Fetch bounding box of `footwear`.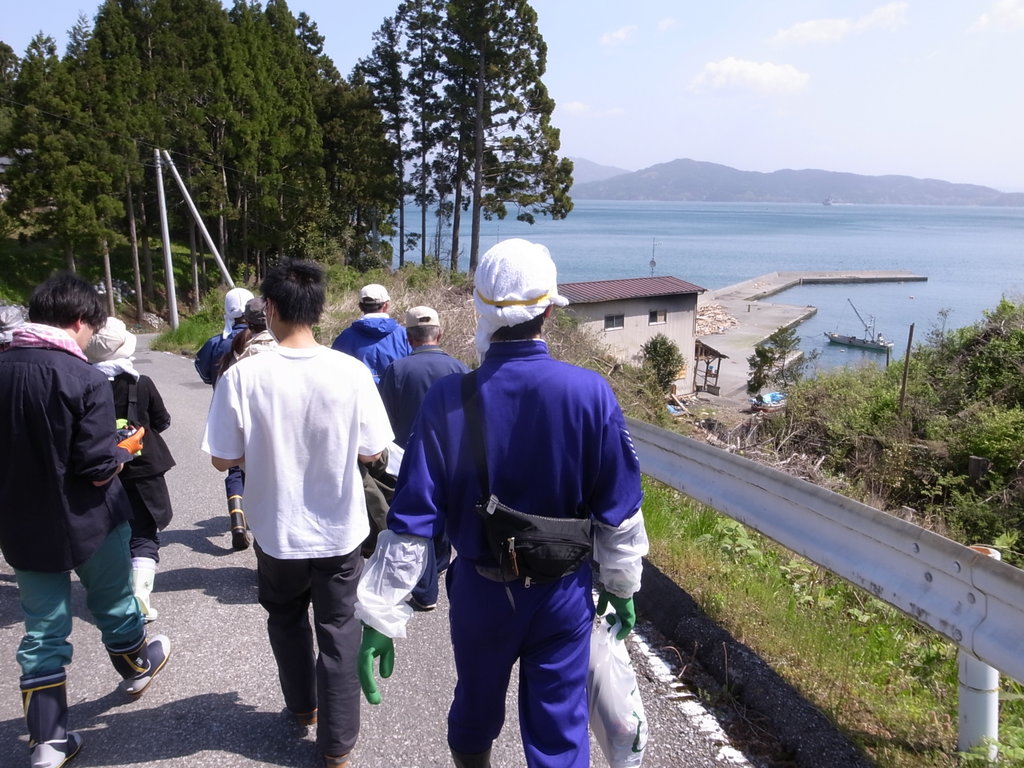
Bbox: bbox=(323, 752, 350, 767).
